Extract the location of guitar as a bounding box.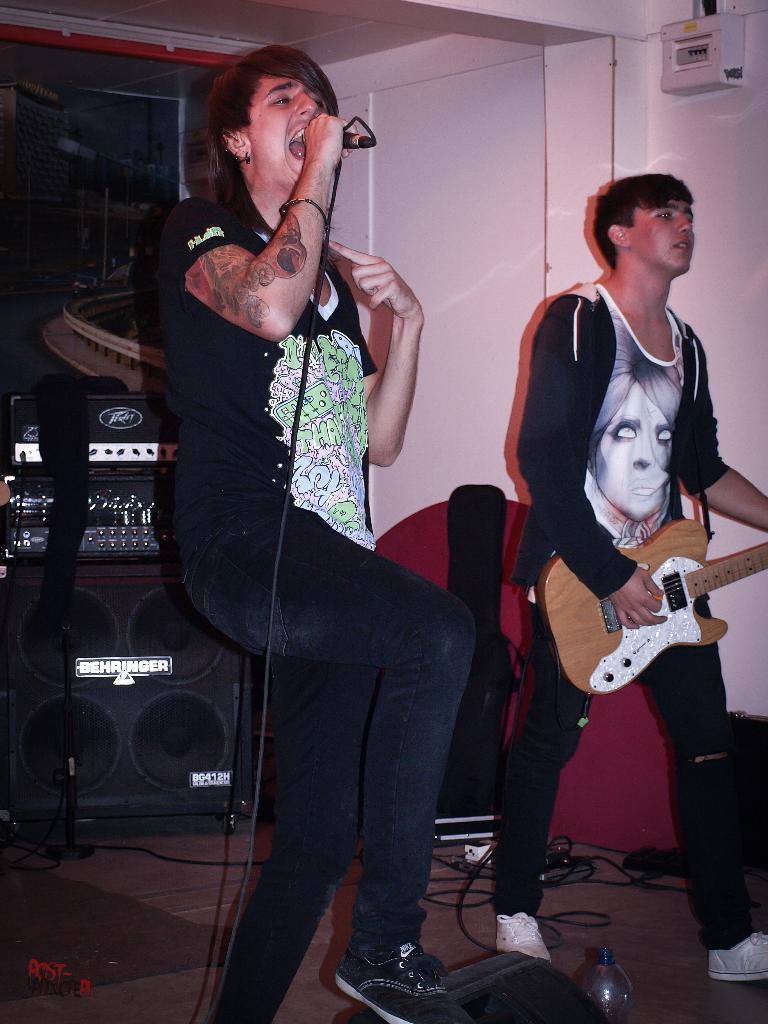
511/488/765/712.
